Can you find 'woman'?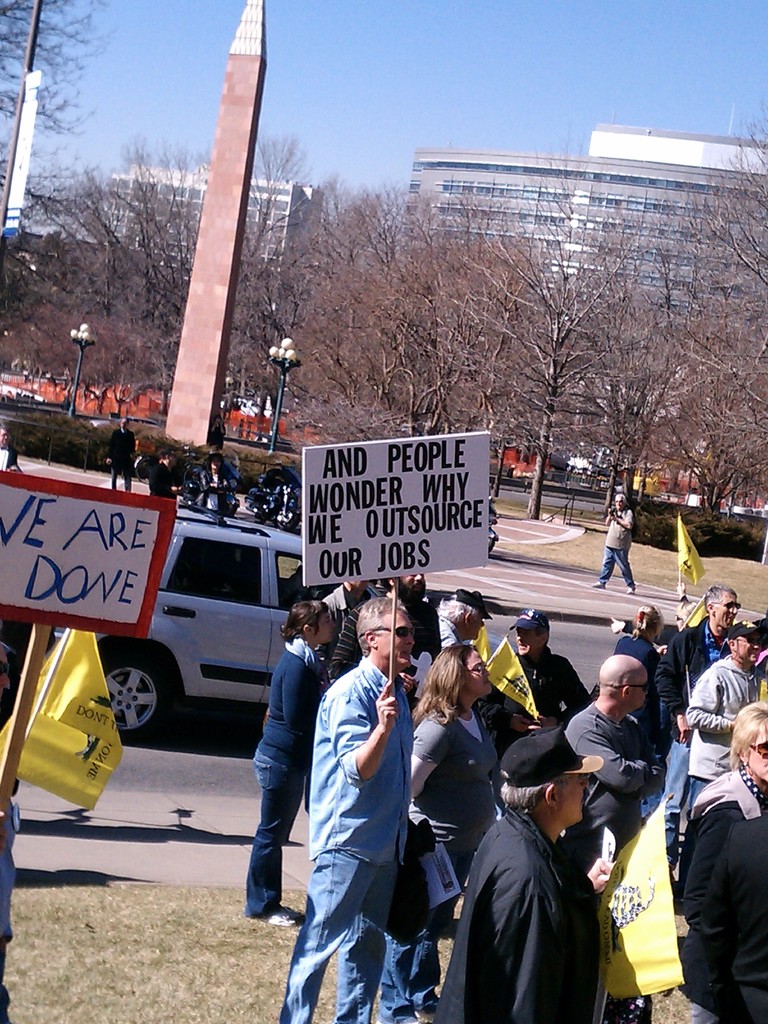
Yes, bounding box: left=247, top=597, right=345, bottom=926.
